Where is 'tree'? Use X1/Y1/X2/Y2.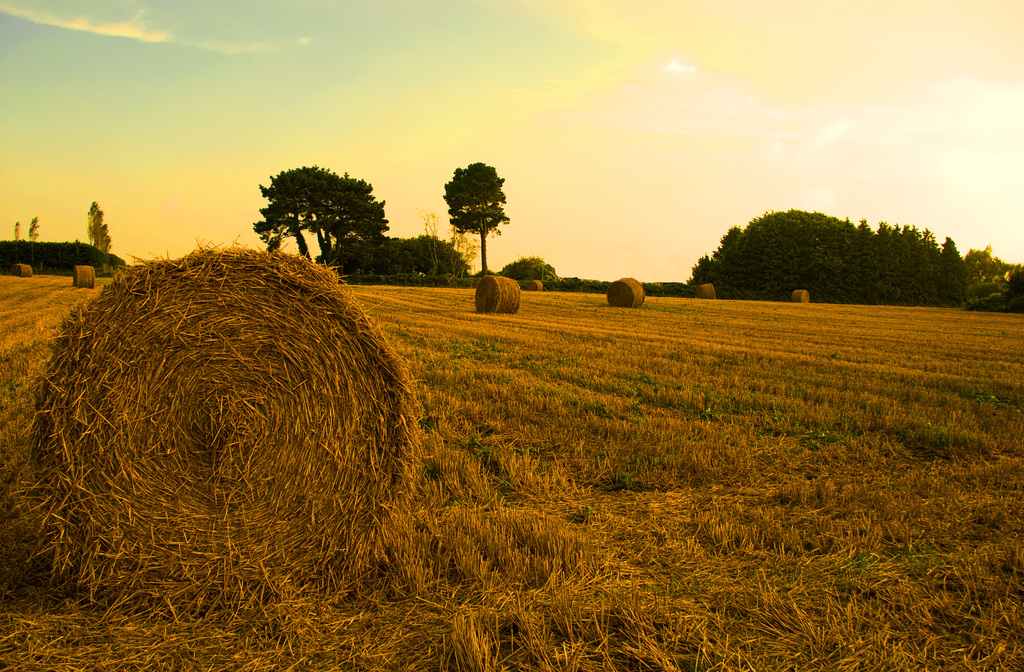
97/222/111/256.
